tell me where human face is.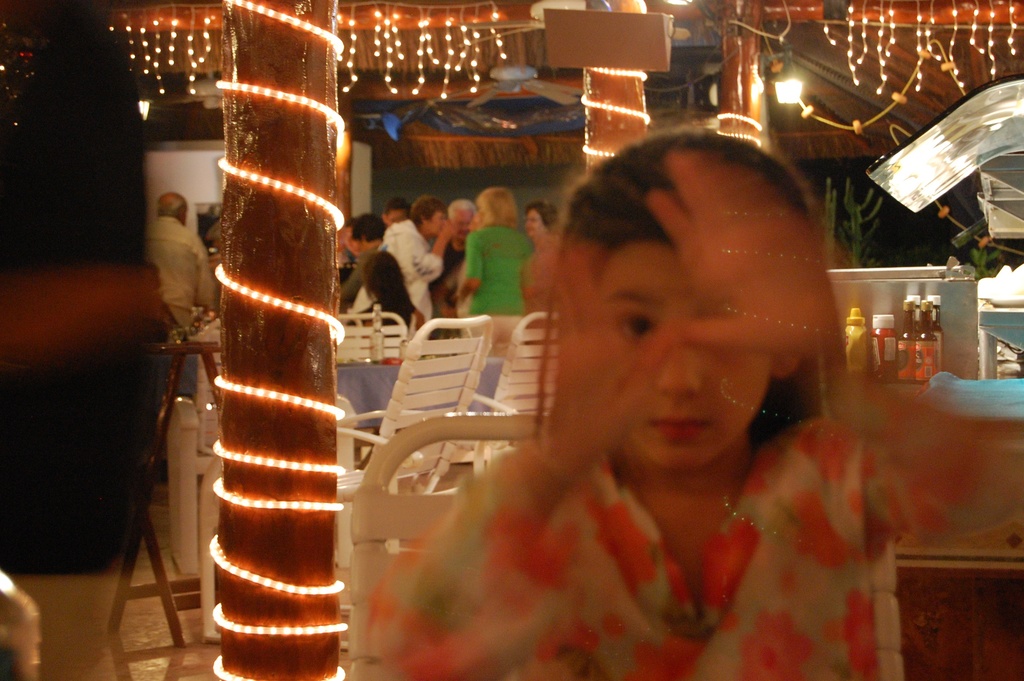
human face is at pyautogui.locateOnScreen(604, 240, 771, 466).
